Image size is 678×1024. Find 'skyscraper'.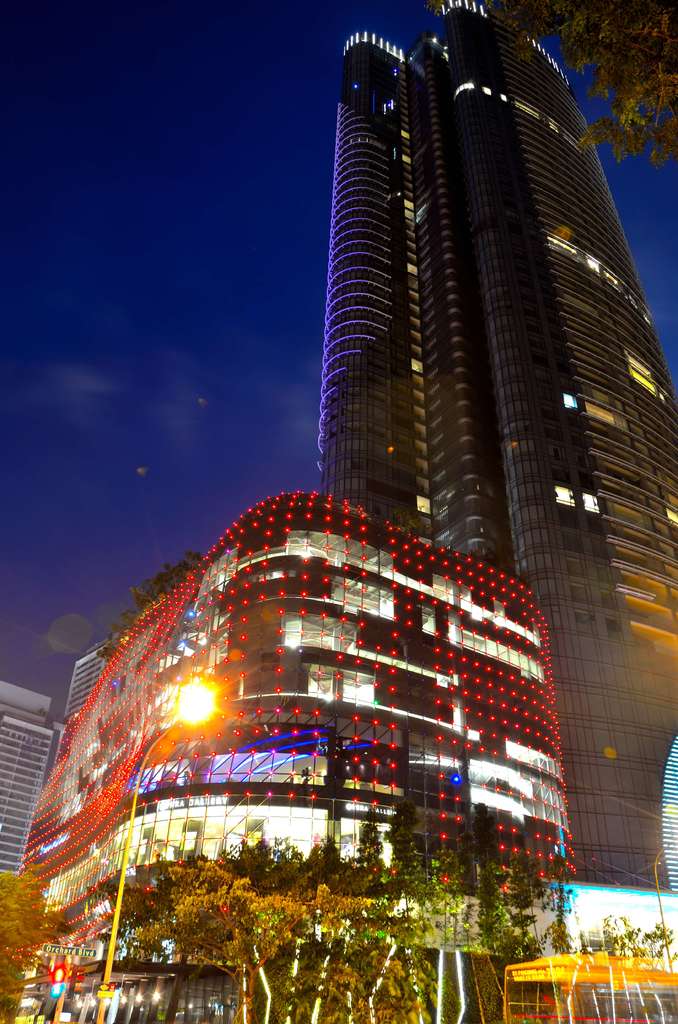
box(307, 0, 677, 984).
